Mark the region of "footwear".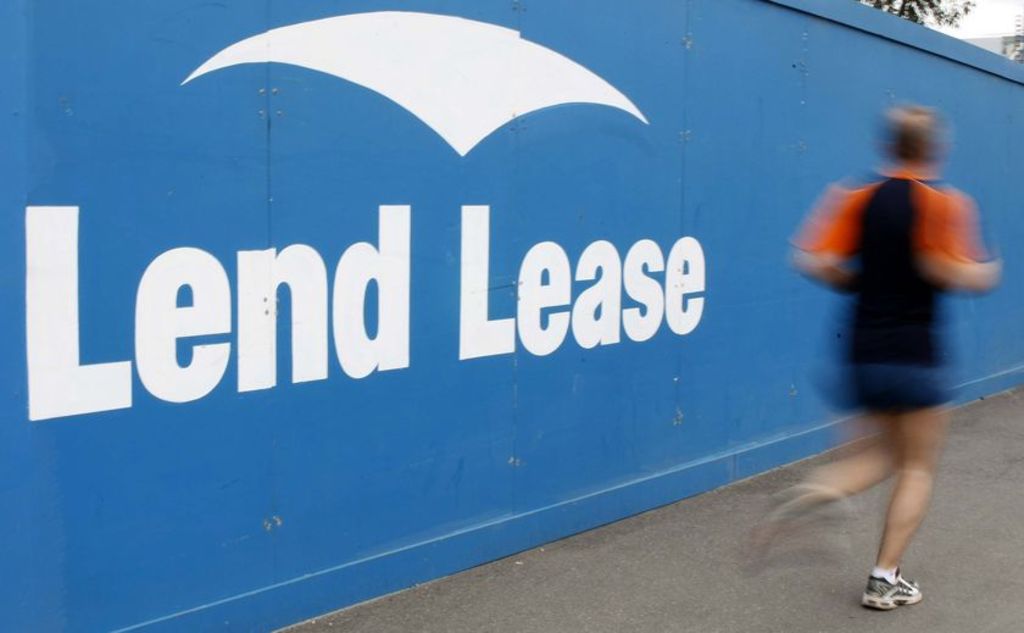
Region: {"left": 857, "top": 572, "right": 923, "bottom": 615}.
